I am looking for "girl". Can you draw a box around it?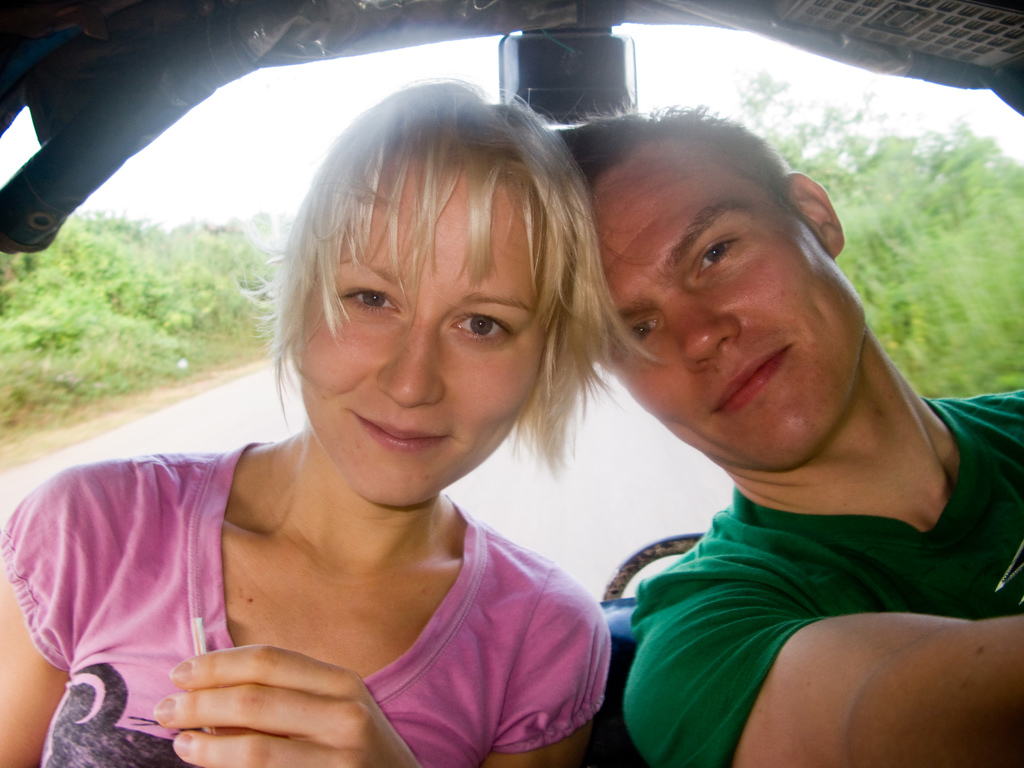
Sure, the bounding box is (left=0, top=65, right=627, bottom=767).
